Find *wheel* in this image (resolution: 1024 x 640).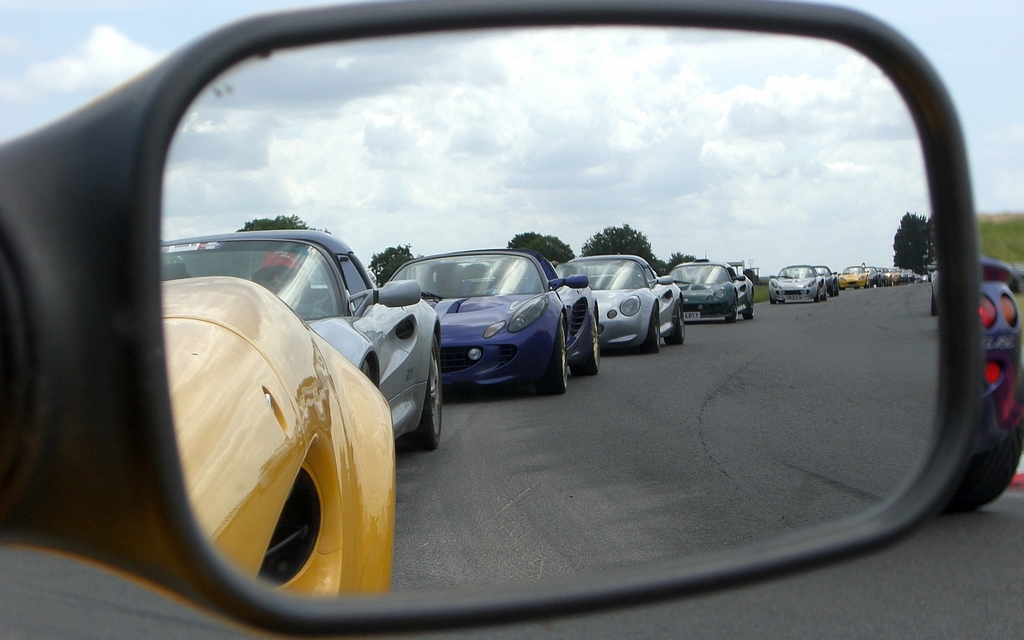
<region>943, 442, 1023, 514</region>.
